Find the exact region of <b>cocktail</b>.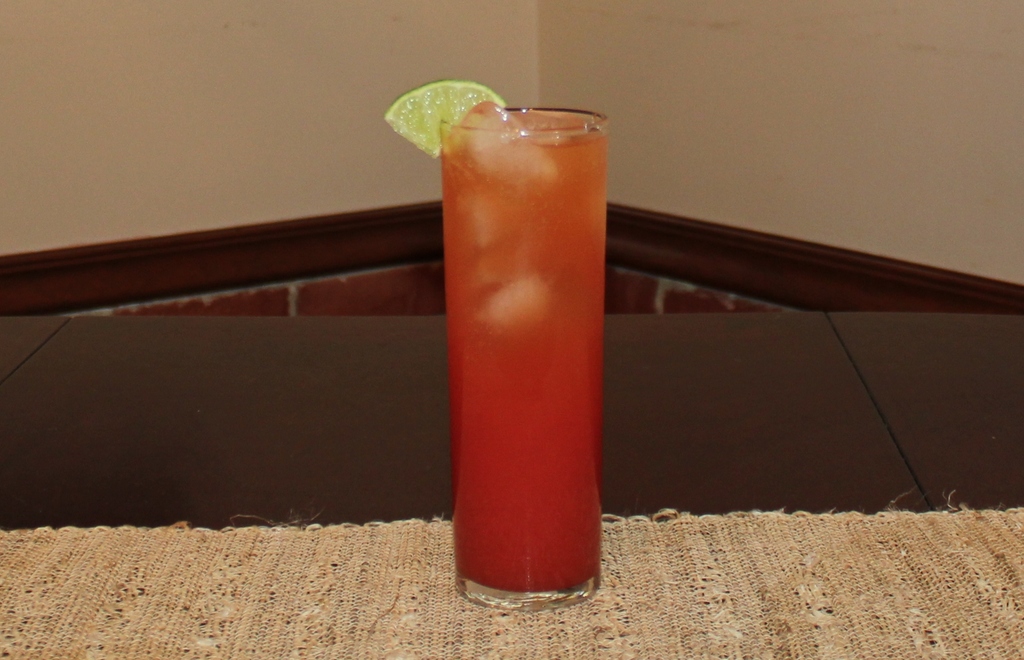
Exact region: bbox=[385, 74, 609, 611].
